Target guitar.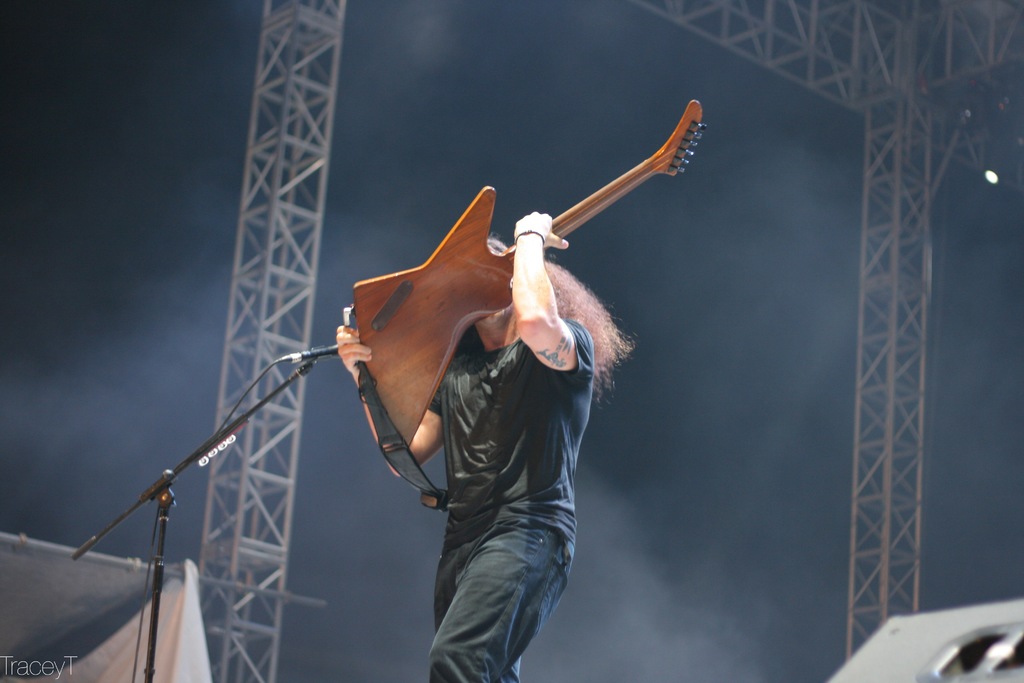
Target region: bbox(399, 109, 676, 431).
